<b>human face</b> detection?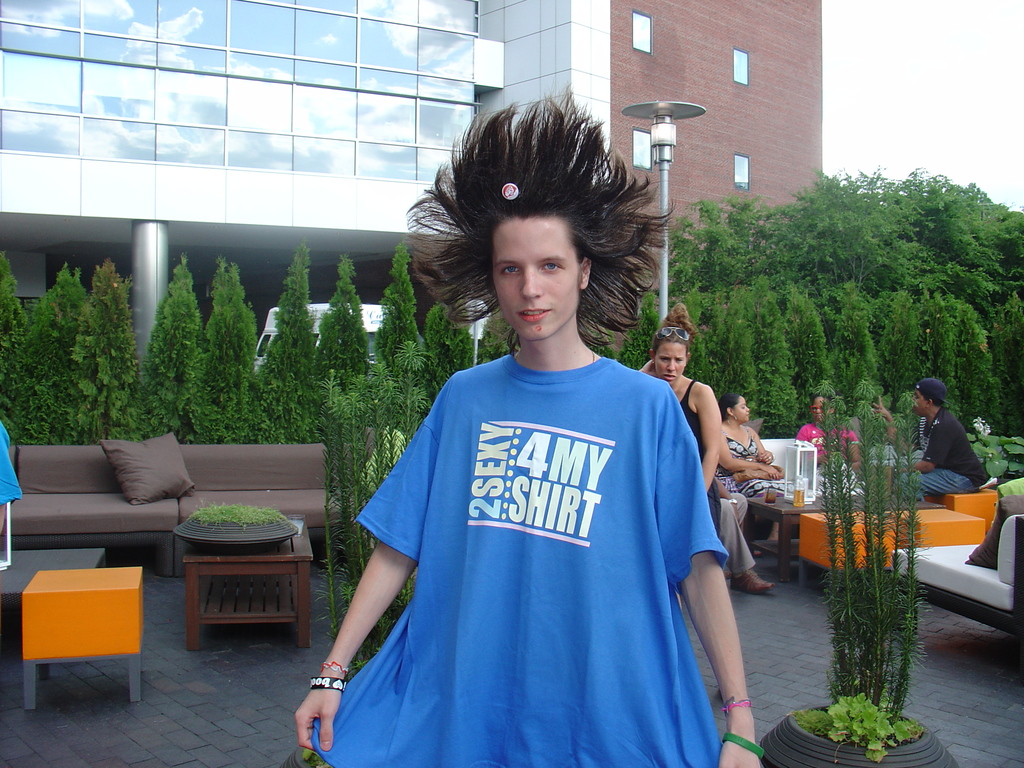
<bbox>493, 214, 579, 339</bbox>
